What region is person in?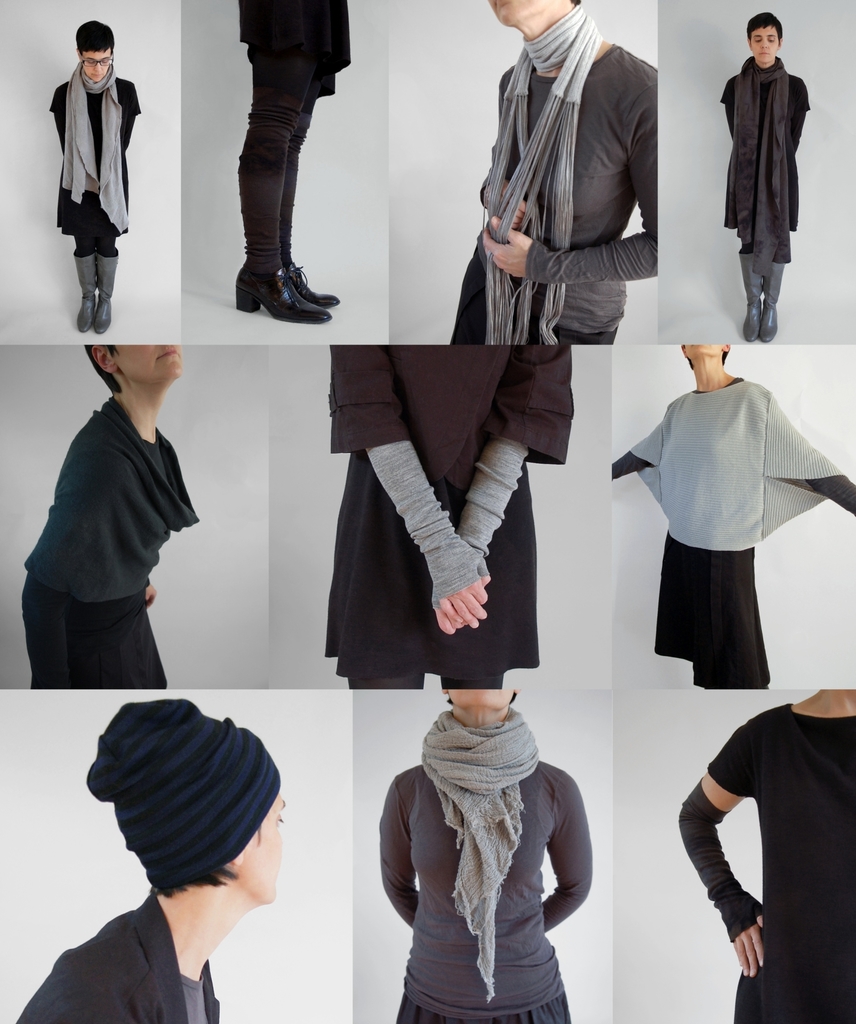
select_region(371, 683, 594, 1023).
